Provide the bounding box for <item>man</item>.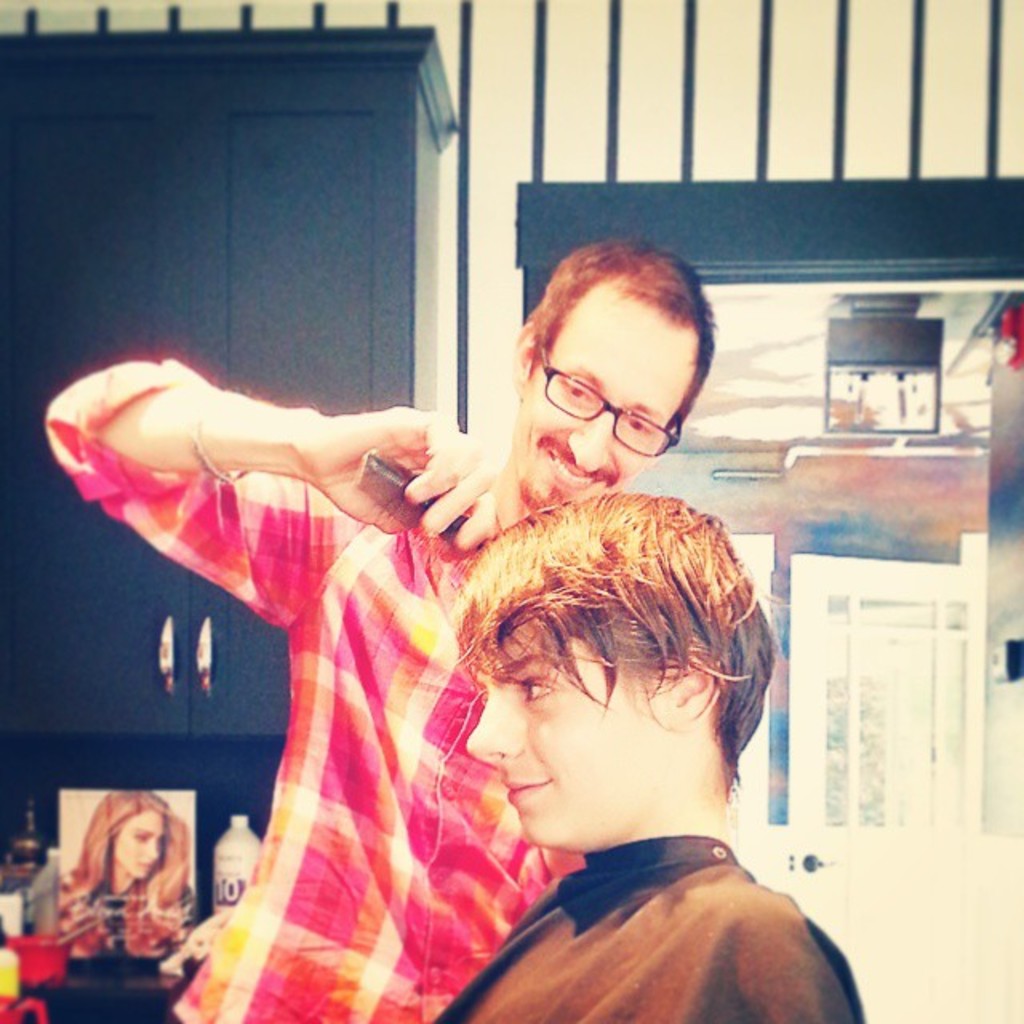
<region>400, 477, 875, 1022</region>.
